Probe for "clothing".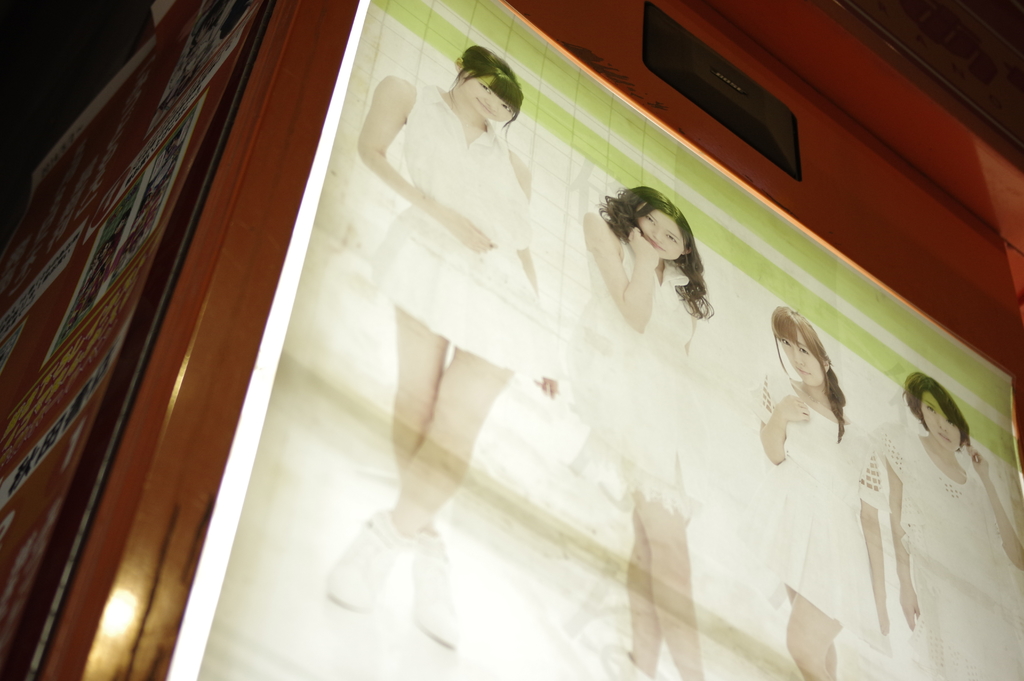
Probe result: {"left": 876, "top": 431, "right": 1023, "bottom": 680}.
